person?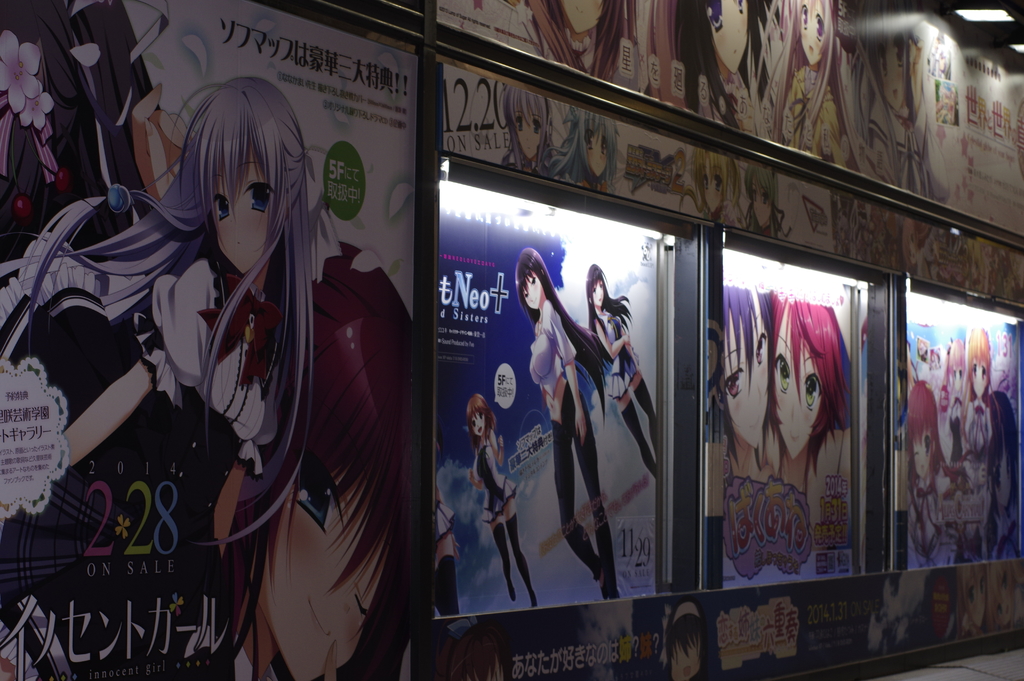
(x1=869, y1=0, x2=944, y2=199)
